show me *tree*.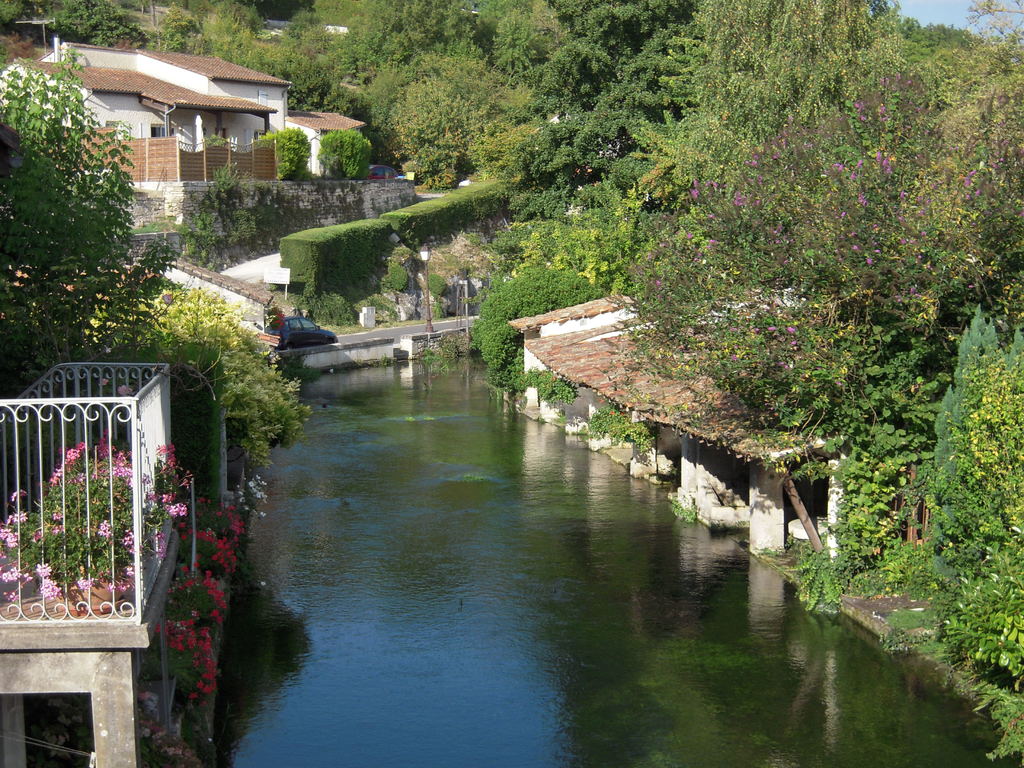
*tree* is here: region(60, 0, 138, 49).
